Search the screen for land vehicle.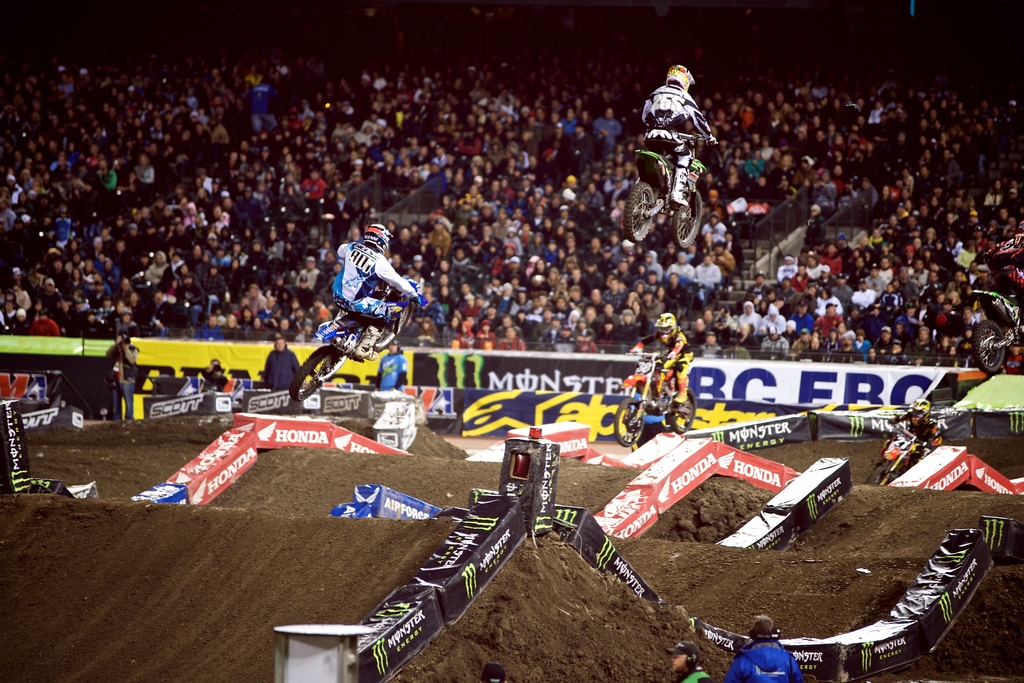
Found at box=[607, 347, 707, 445].
